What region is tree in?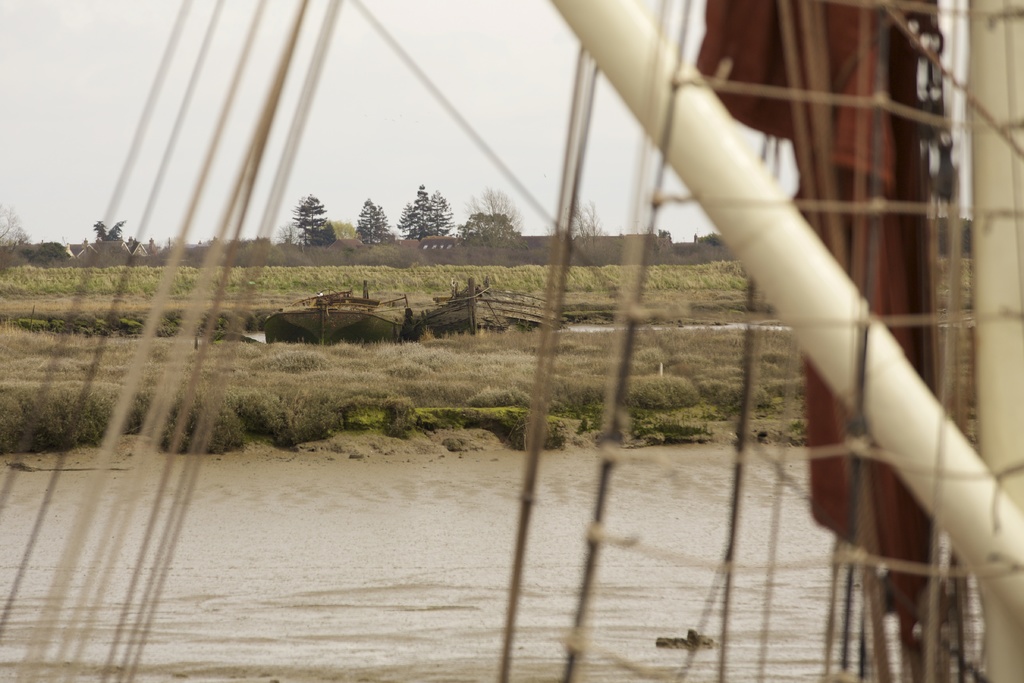
region(92, 219, 127, 241).
